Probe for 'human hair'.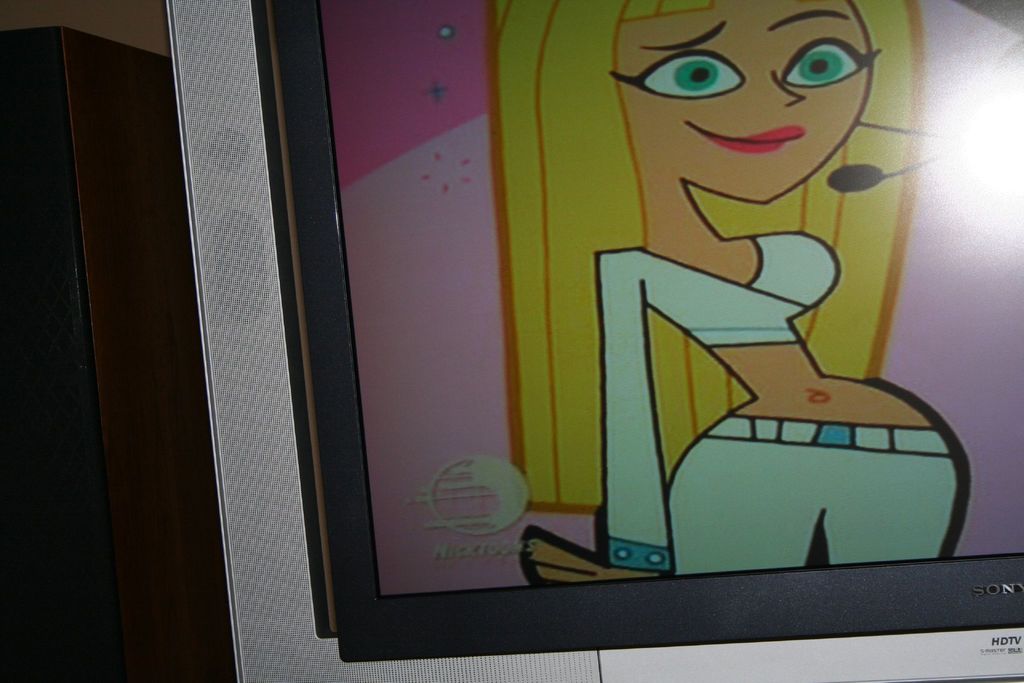
Probe result: [484, 0, 924, 518].
